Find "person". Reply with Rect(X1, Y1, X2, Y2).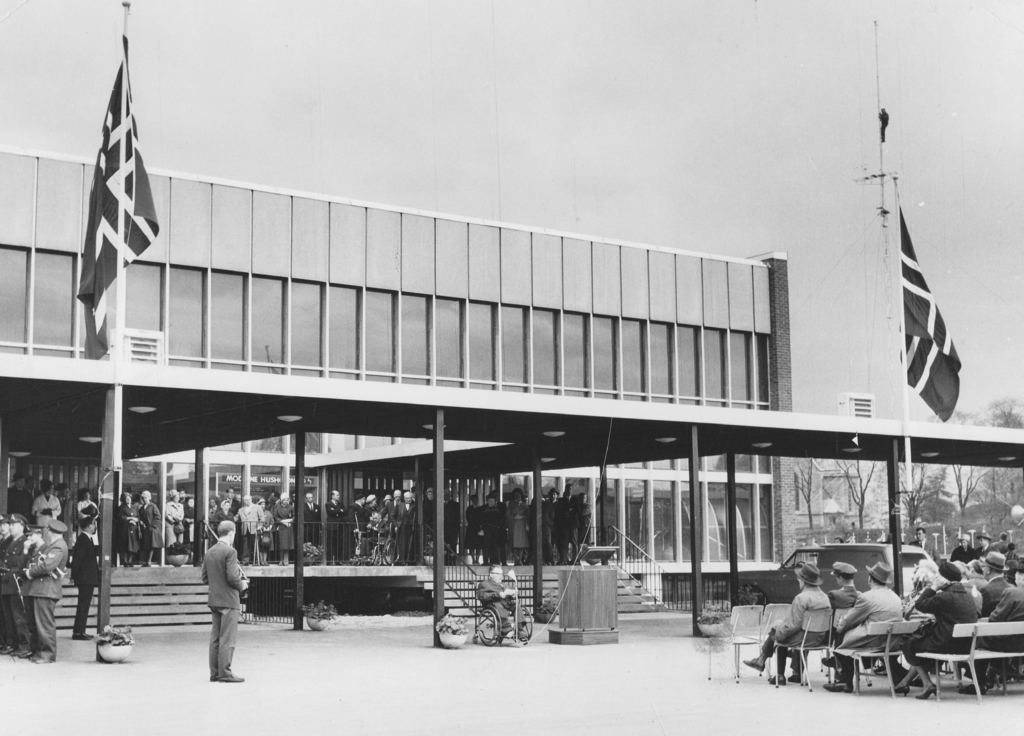
Rect(136, 494, 166, 563).
